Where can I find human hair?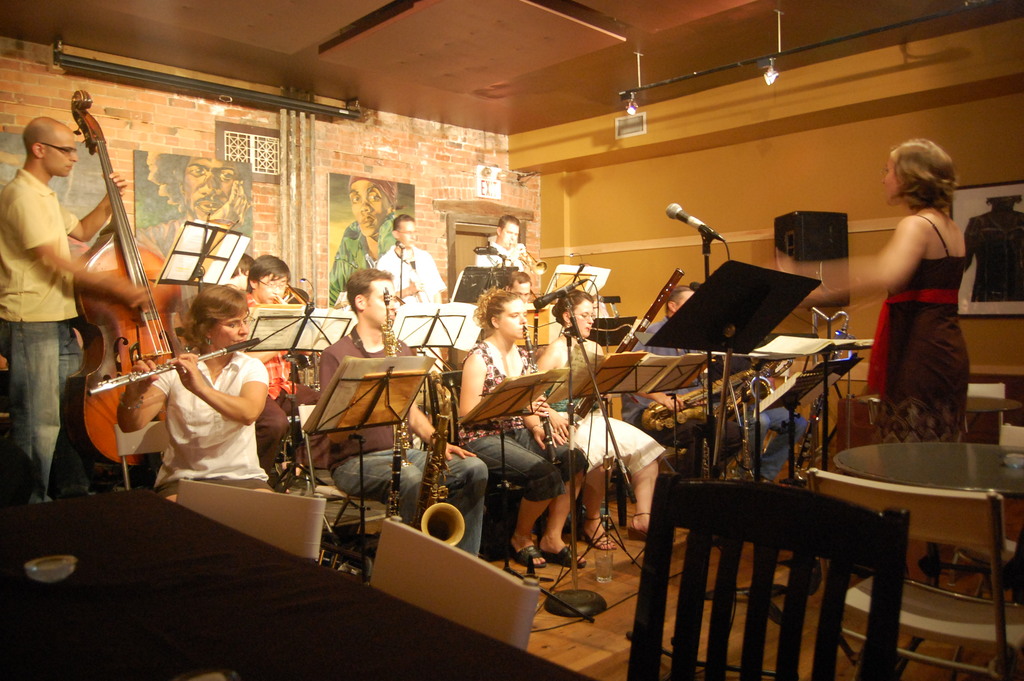
You can find it at 387, 197, 403, 208.
